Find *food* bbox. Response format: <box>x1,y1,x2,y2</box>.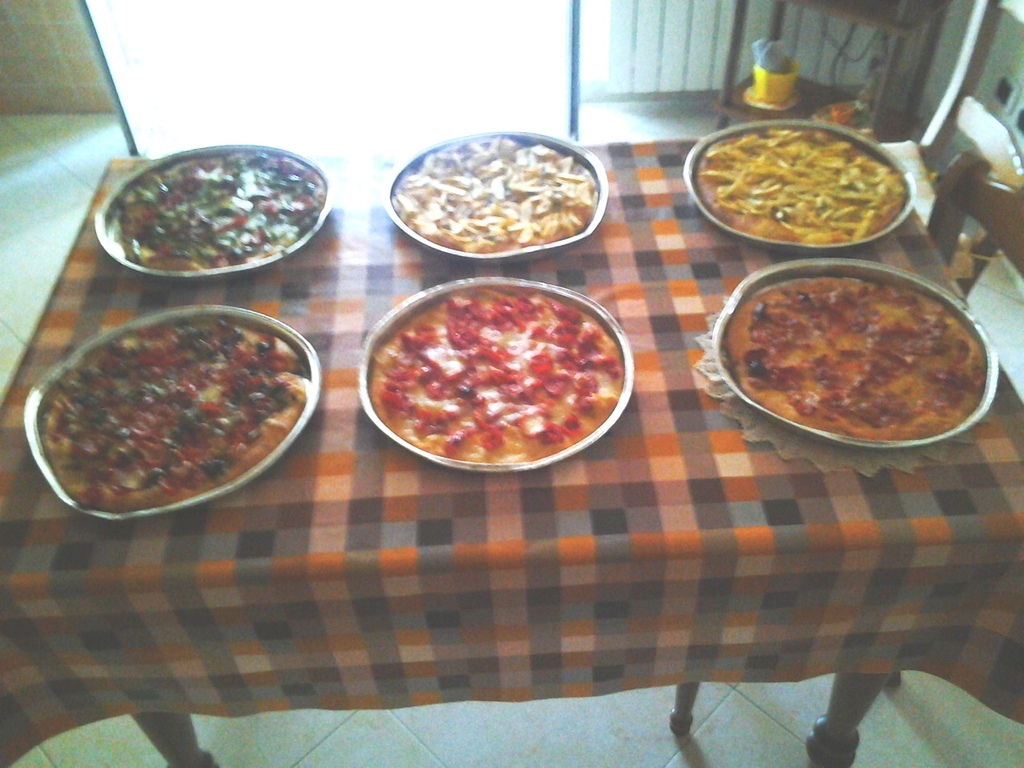
<box>694,132,902,244</box>.
